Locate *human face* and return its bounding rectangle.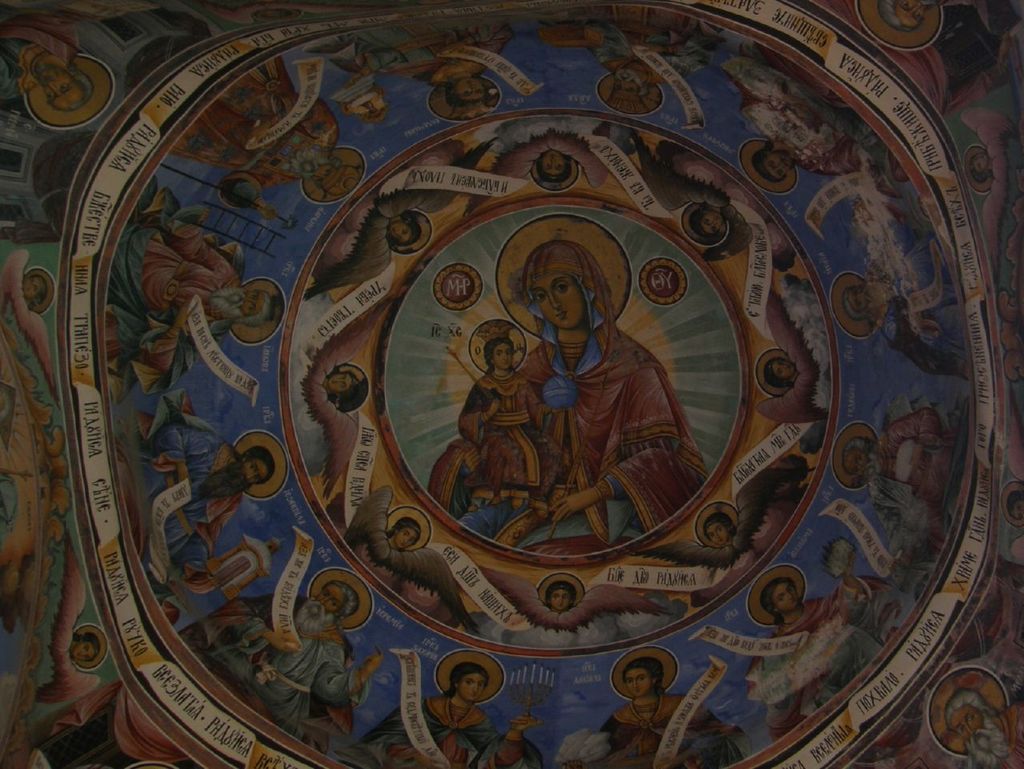
x1=625, y1=667, x2=654, y2=696.
